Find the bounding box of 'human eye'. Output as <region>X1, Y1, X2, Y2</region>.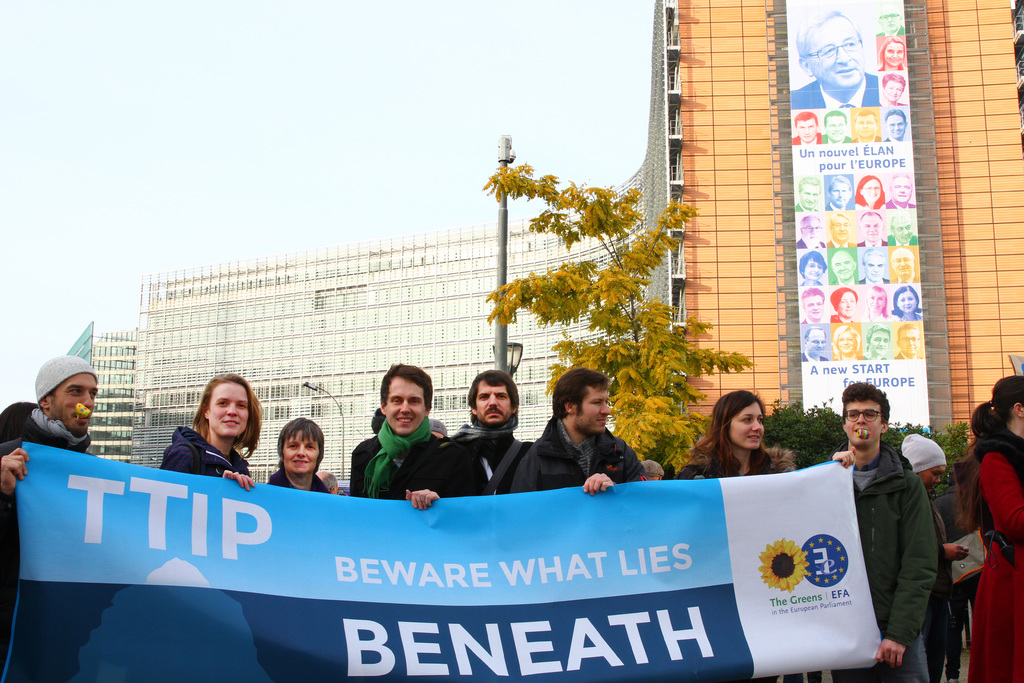
<region>849, 411, 857, 420</region>.
